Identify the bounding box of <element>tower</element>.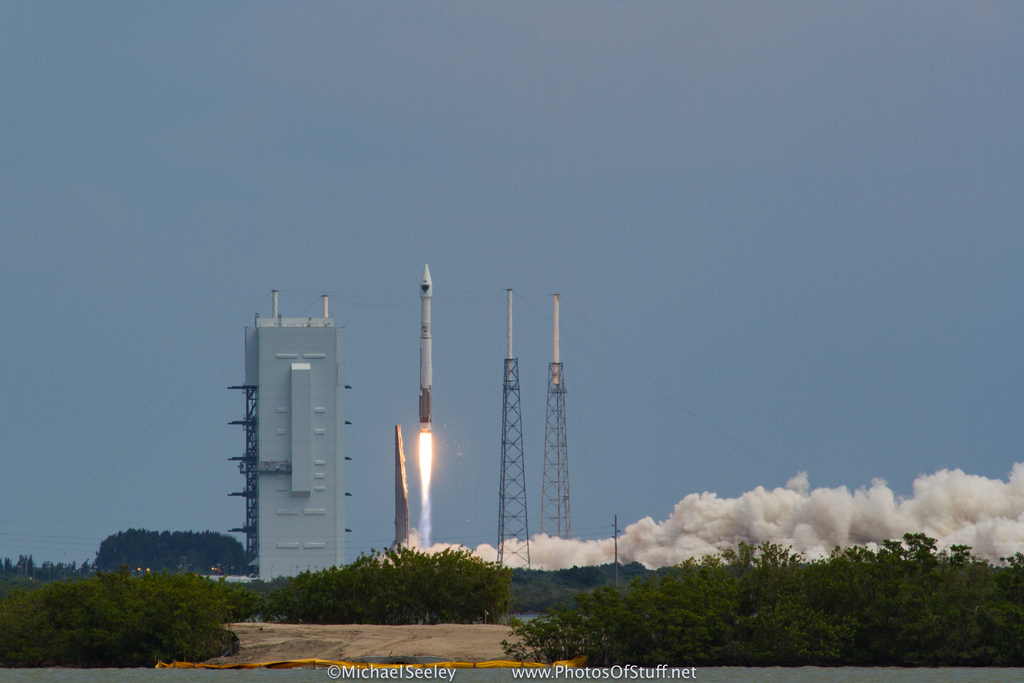
rect(227, 286, 346, 583).
